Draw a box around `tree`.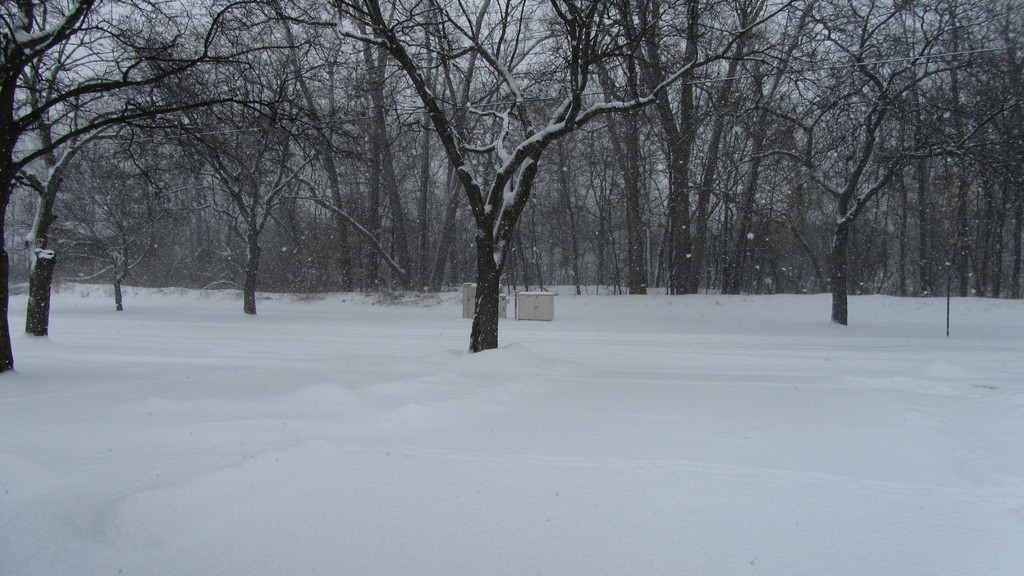
select_region(573, 0, 653, 285).
